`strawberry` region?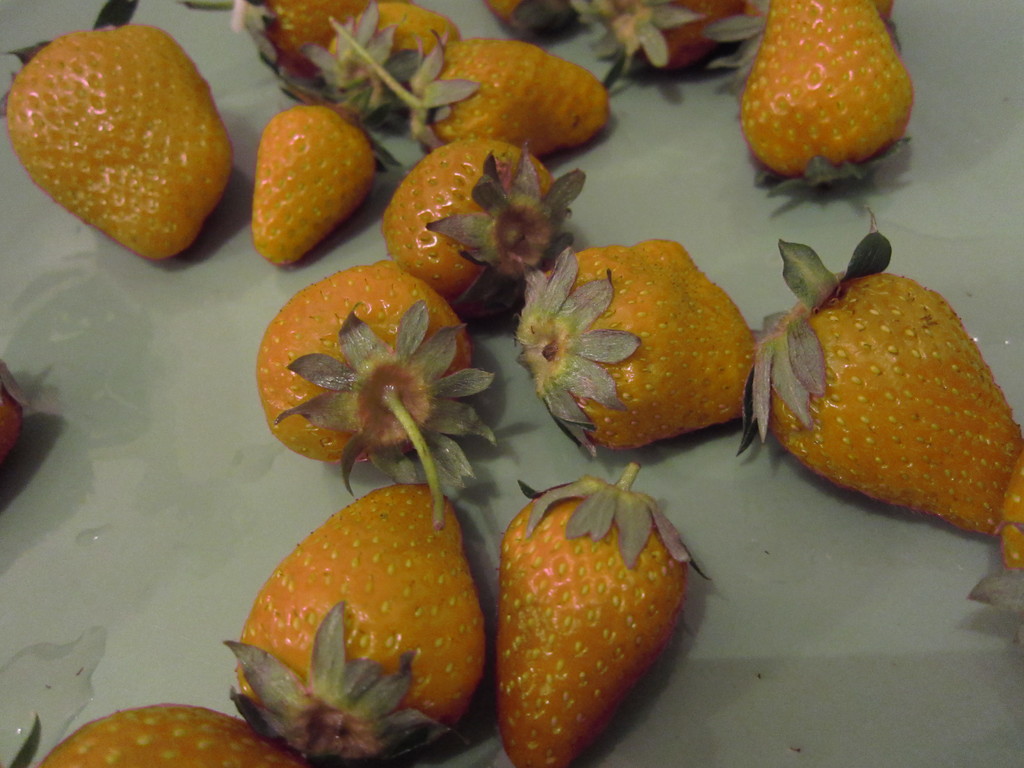
<region>248, 252, 499, 522</region>
